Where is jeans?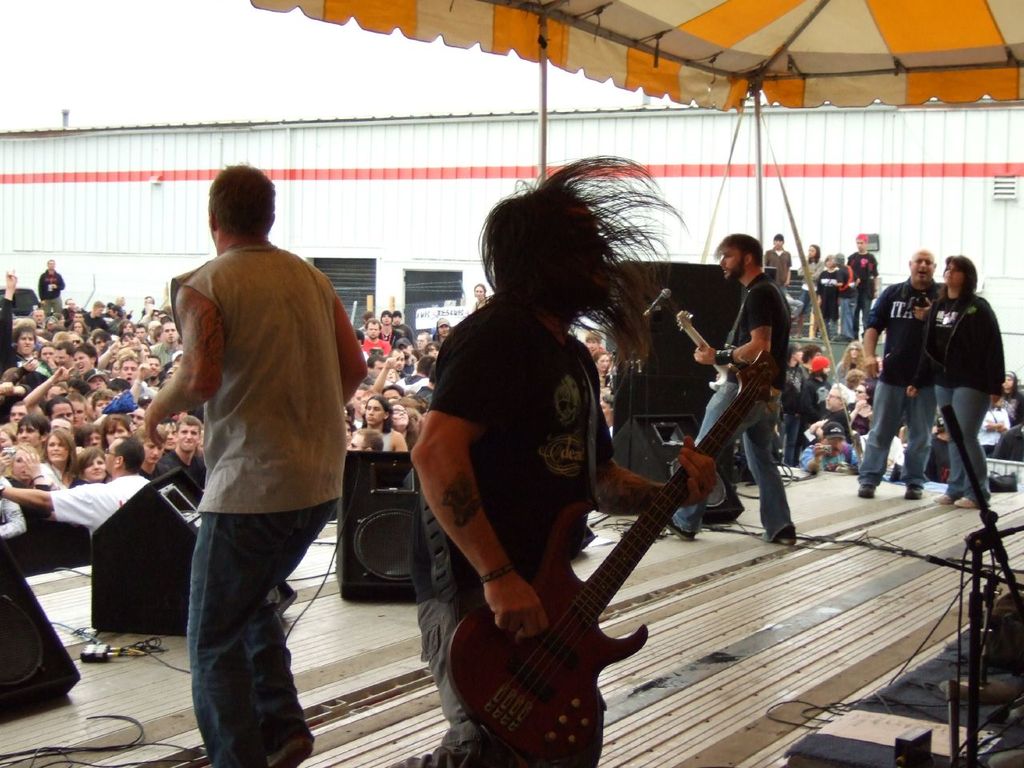
x1=940, y1=388, x2=988, y2=504.
